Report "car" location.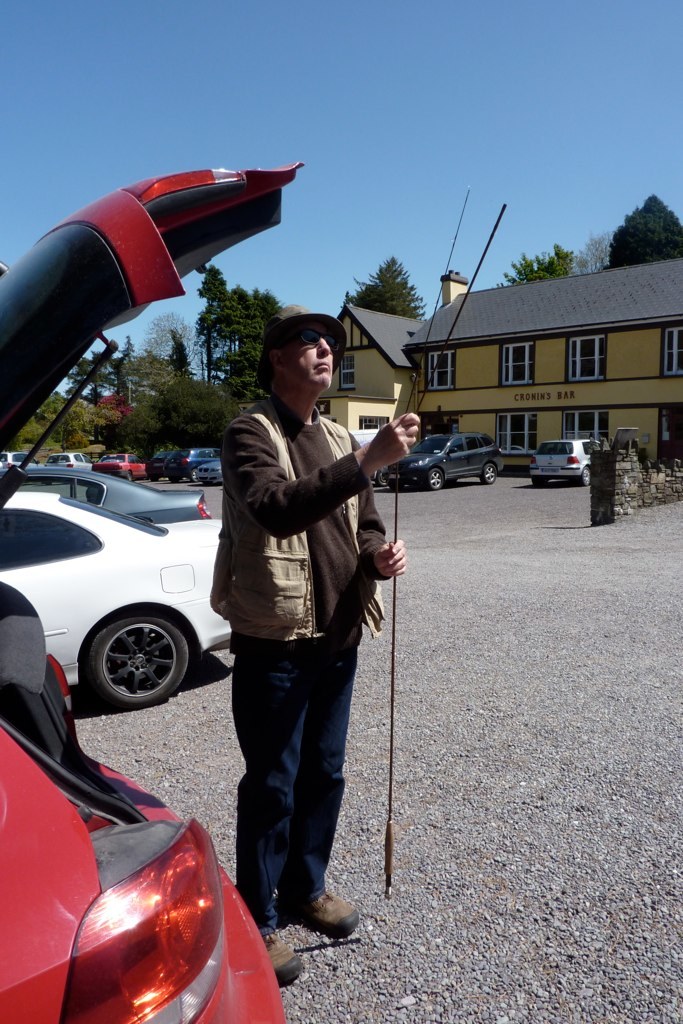
Report: left=0, top=469, right=212, bottom=523.
